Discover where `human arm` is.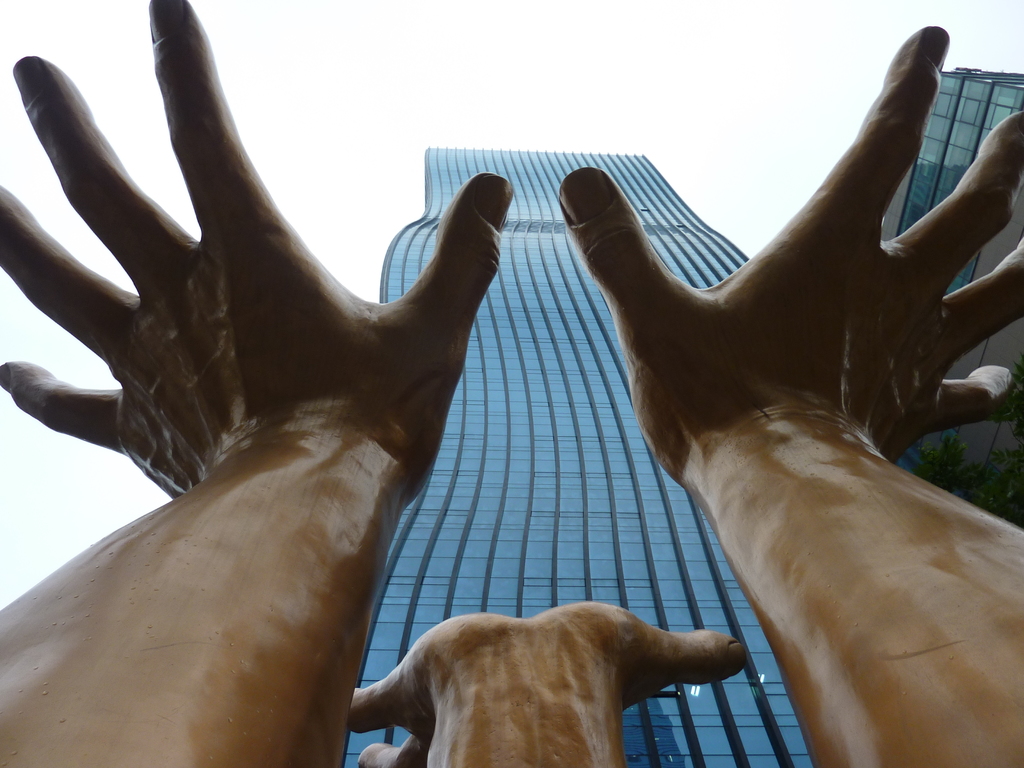
Discovered at 587,225,968,767.
